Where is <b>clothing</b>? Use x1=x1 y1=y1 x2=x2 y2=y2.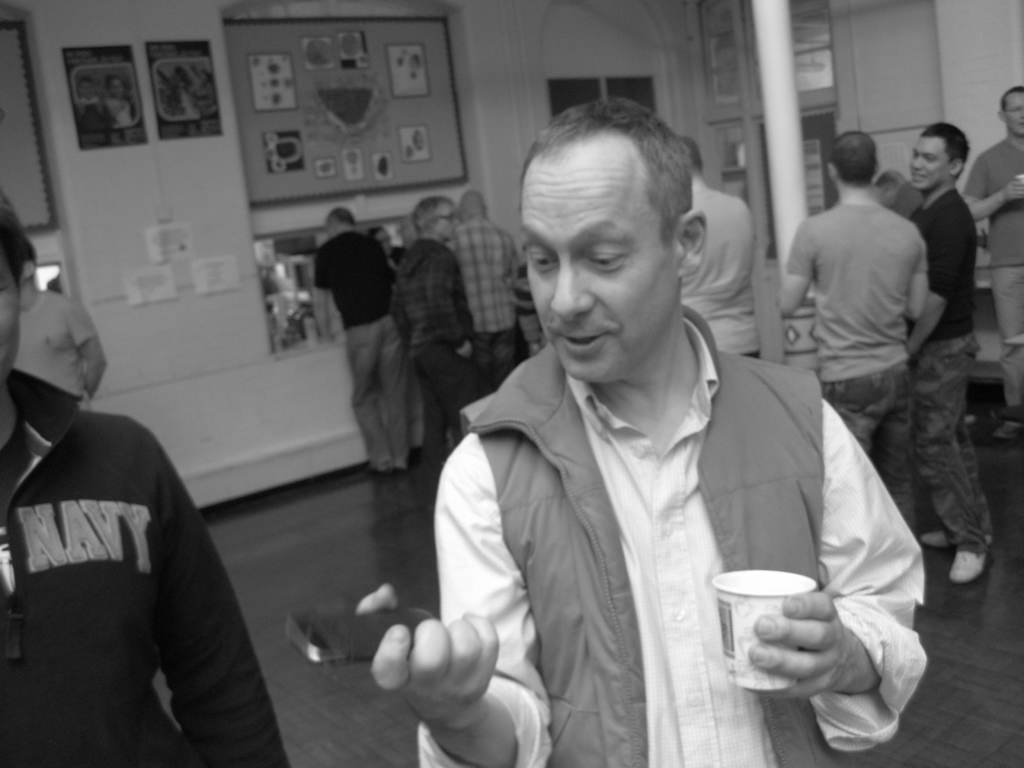
x1=388 y1=227 x2=472 y2=467.
